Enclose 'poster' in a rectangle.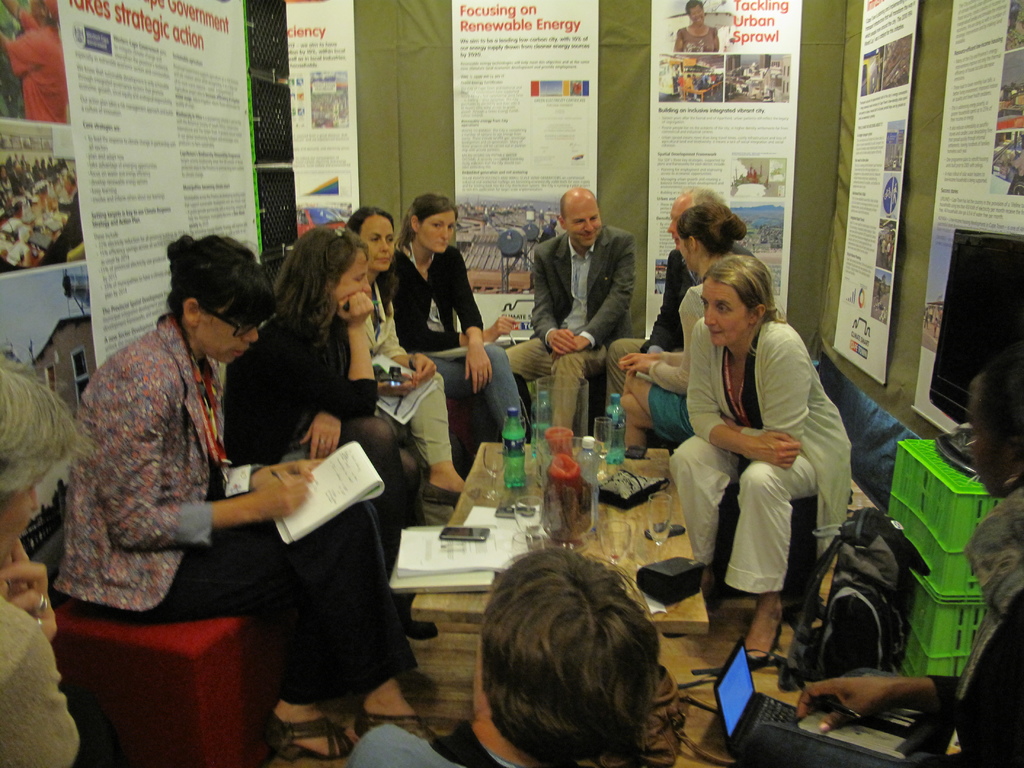
(x1=453, y1=1, x2=598, y2=296).
